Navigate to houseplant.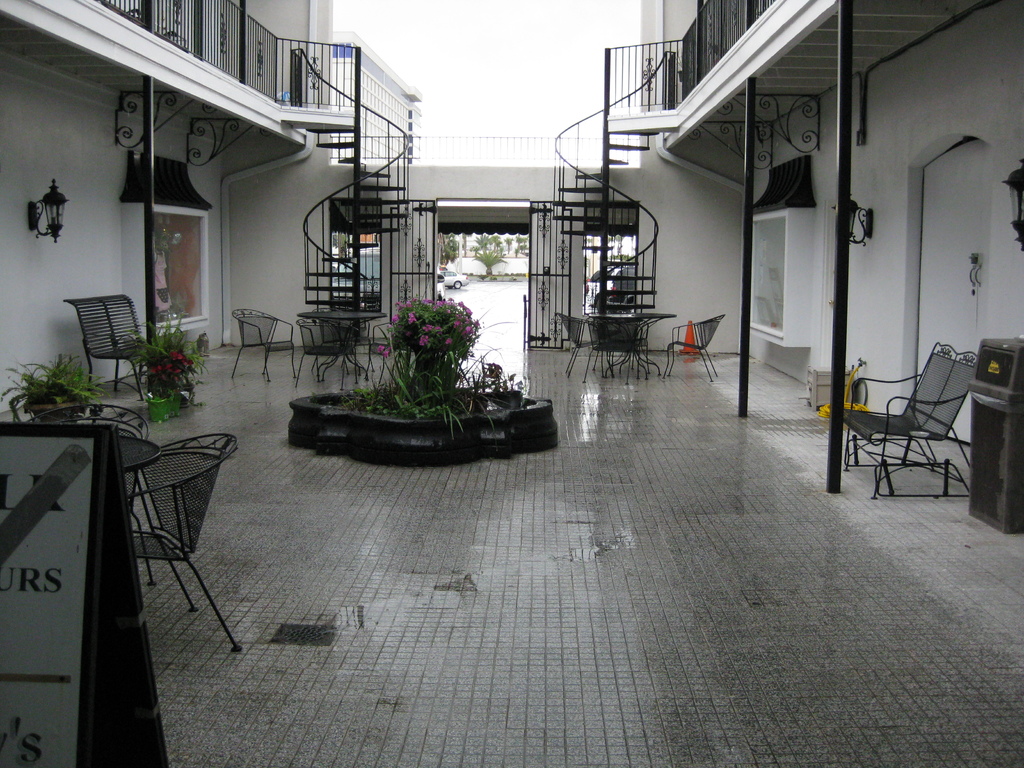
Navigation target: detection(0, 346, 112, 427).
